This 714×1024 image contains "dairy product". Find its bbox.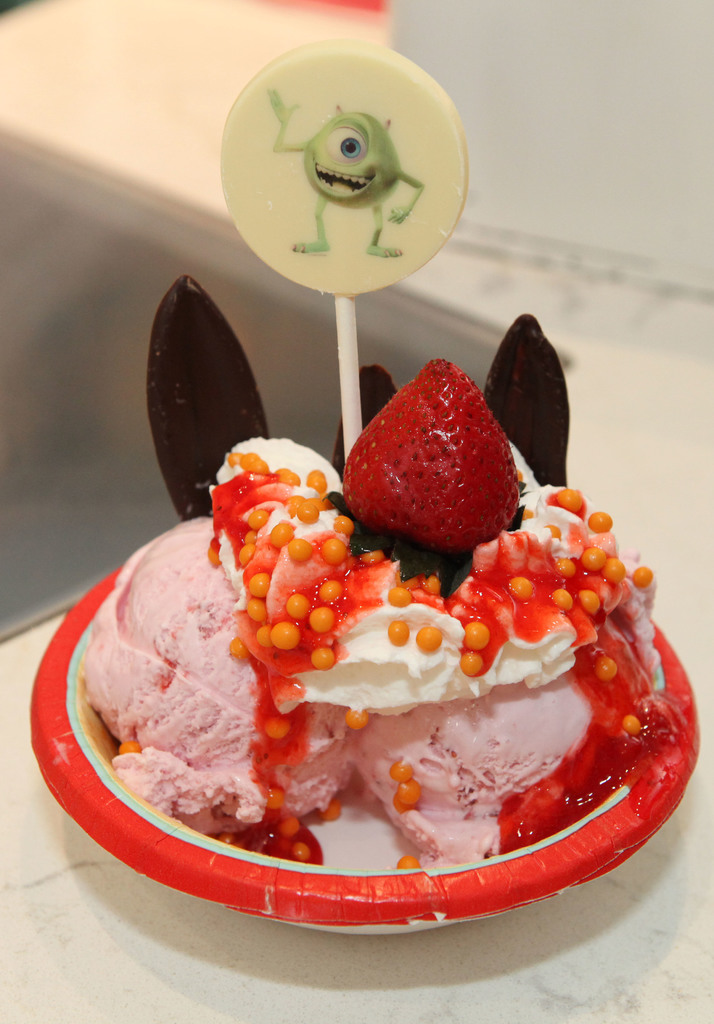
x1=234 y1=442 x2=636 y2=698.
